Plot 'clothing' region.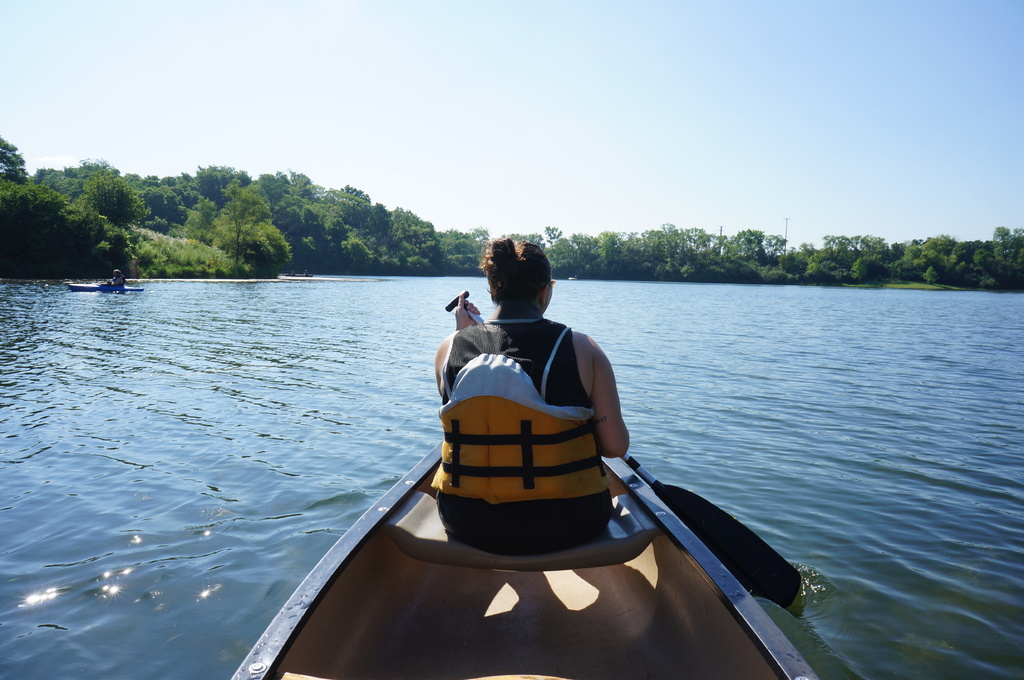
Plotted at [left=115, top=275, right=127, bottom=286].
